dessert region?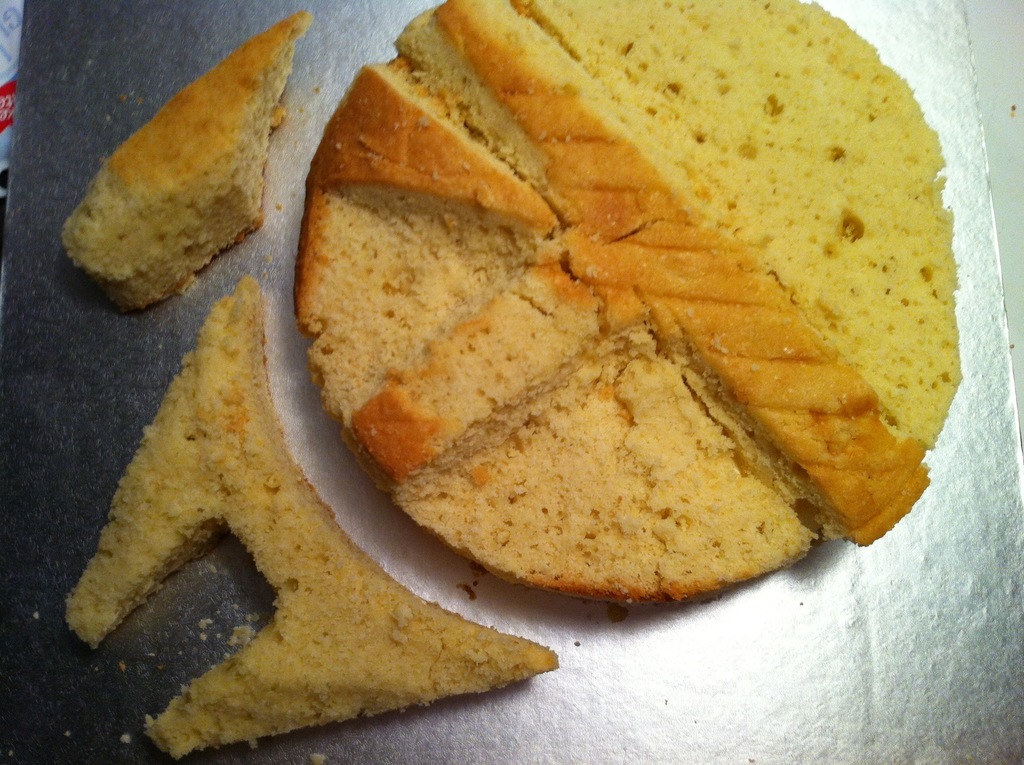
<box>292,0,964,601</box>
